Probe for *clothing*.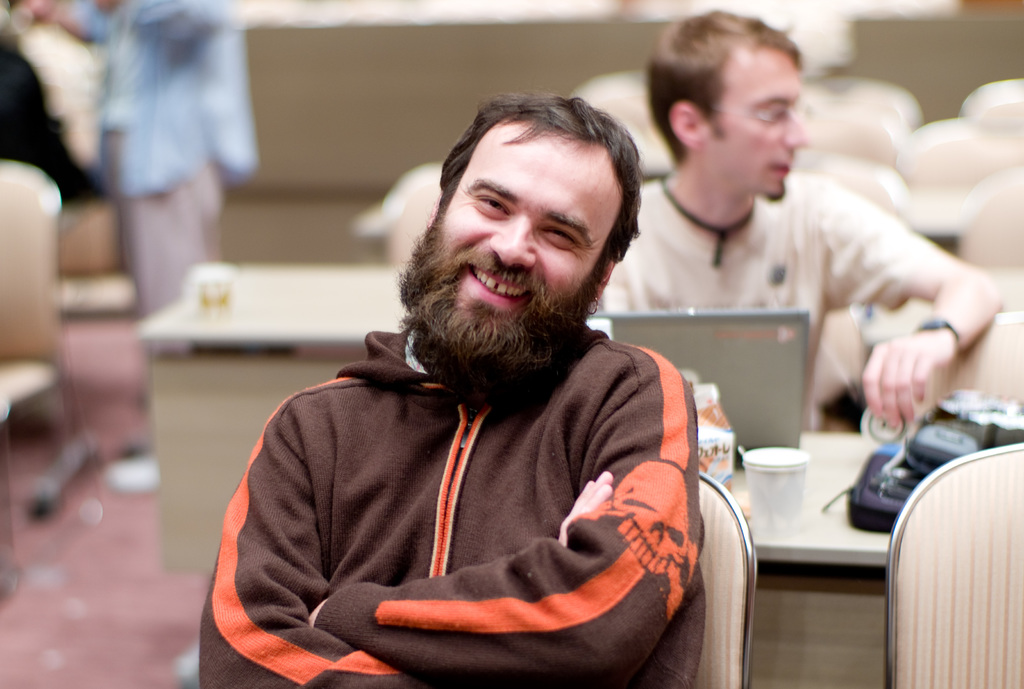
Probe result: box=[0, 33, 109, 213].
